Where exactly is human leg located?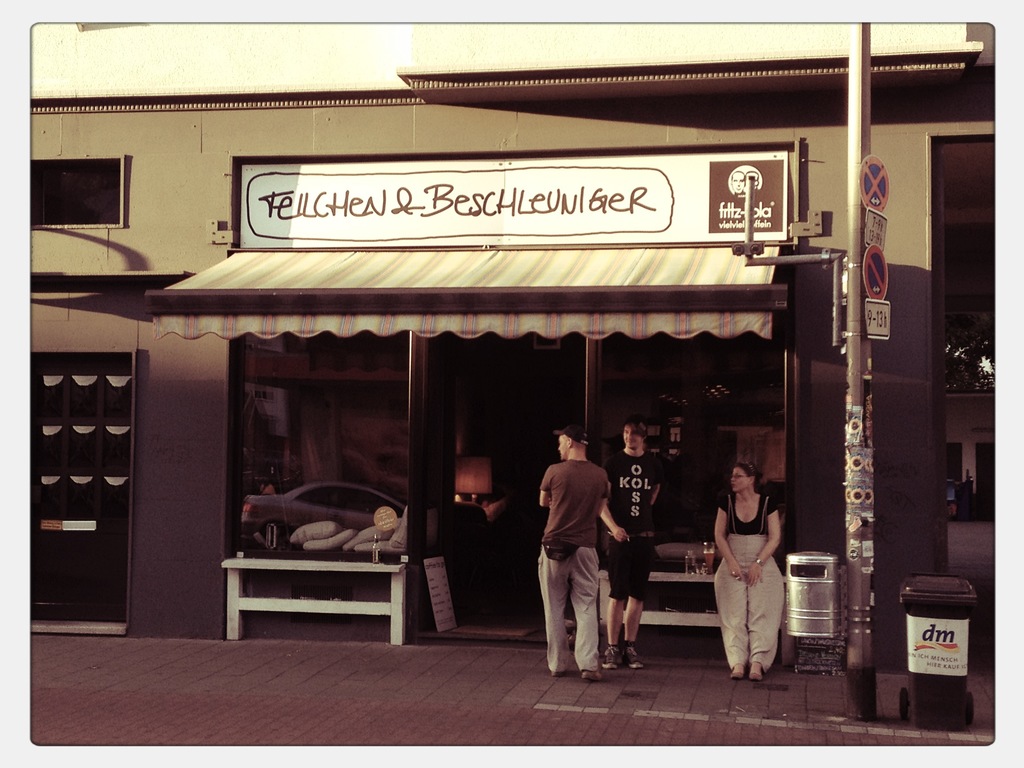
Its bounding box is 608/541/632/668.
